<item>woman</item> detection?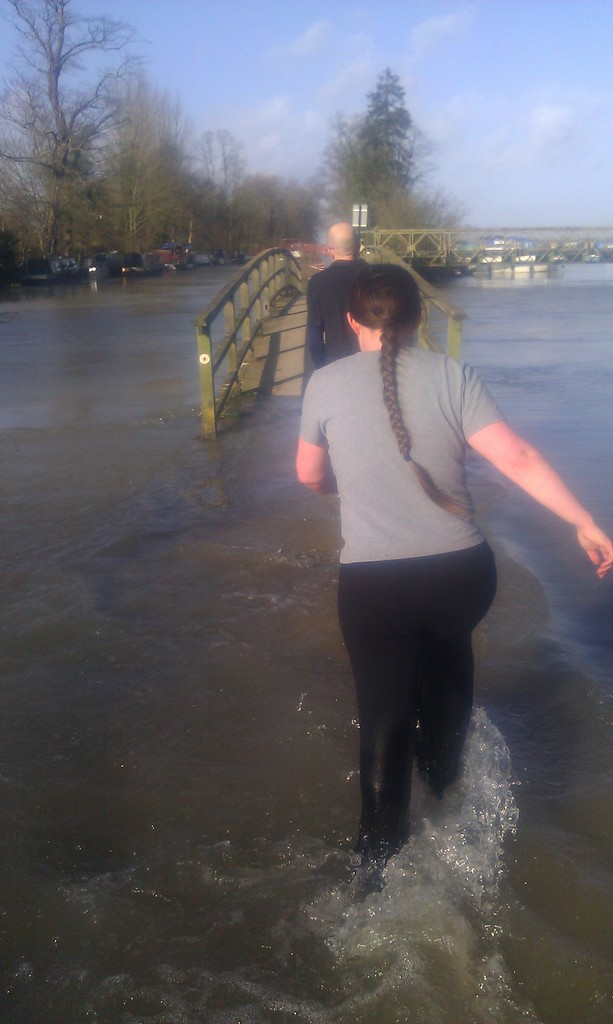
locate(296, 265, 612, 876)
